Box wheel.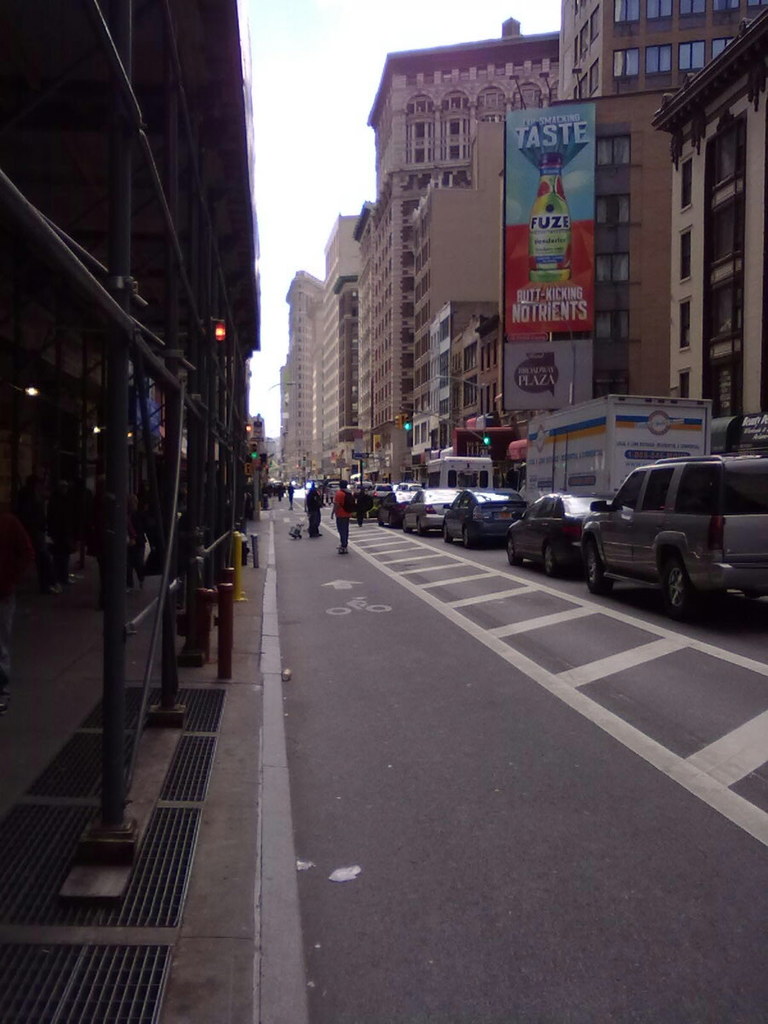
463 523 477 548.
